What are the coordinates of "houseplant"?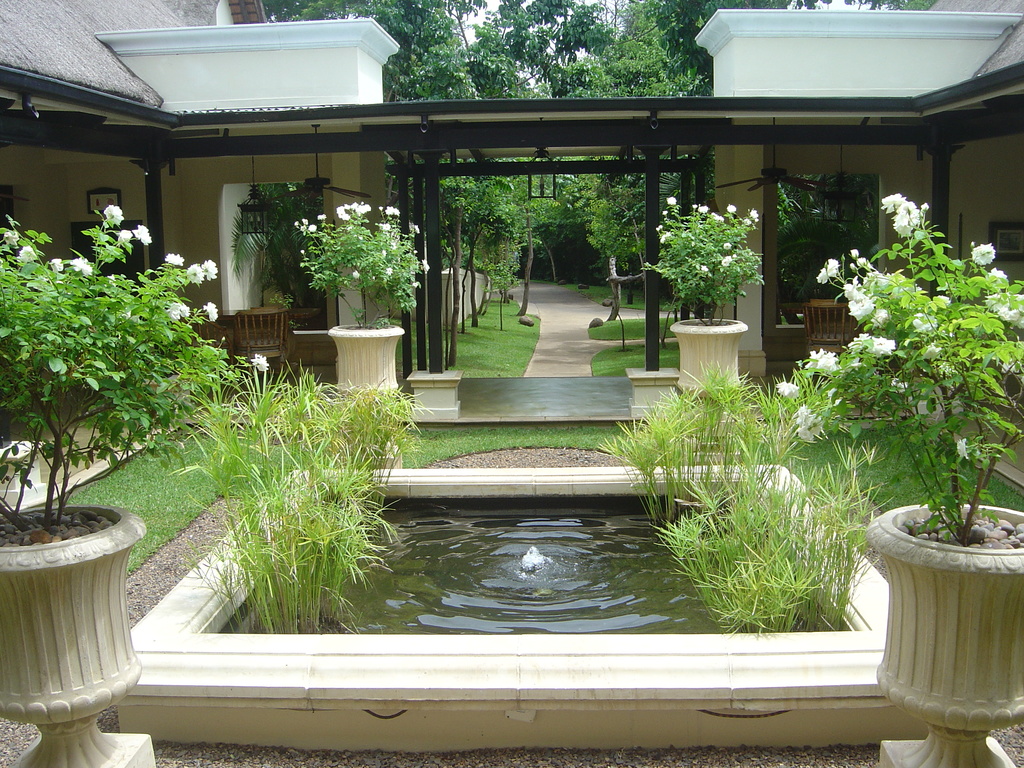
[x1=301, y1=210, x2=433, y2=467].
